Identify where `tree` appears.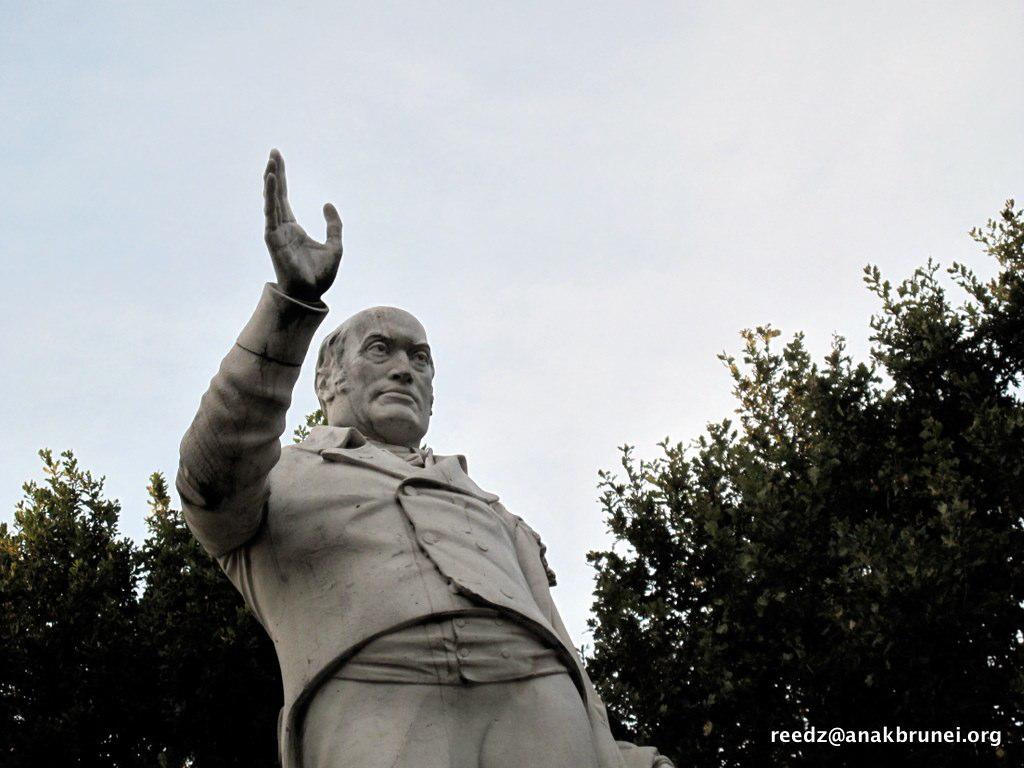
Appears at x1=126 y1=471 x2=293 y2=767.
